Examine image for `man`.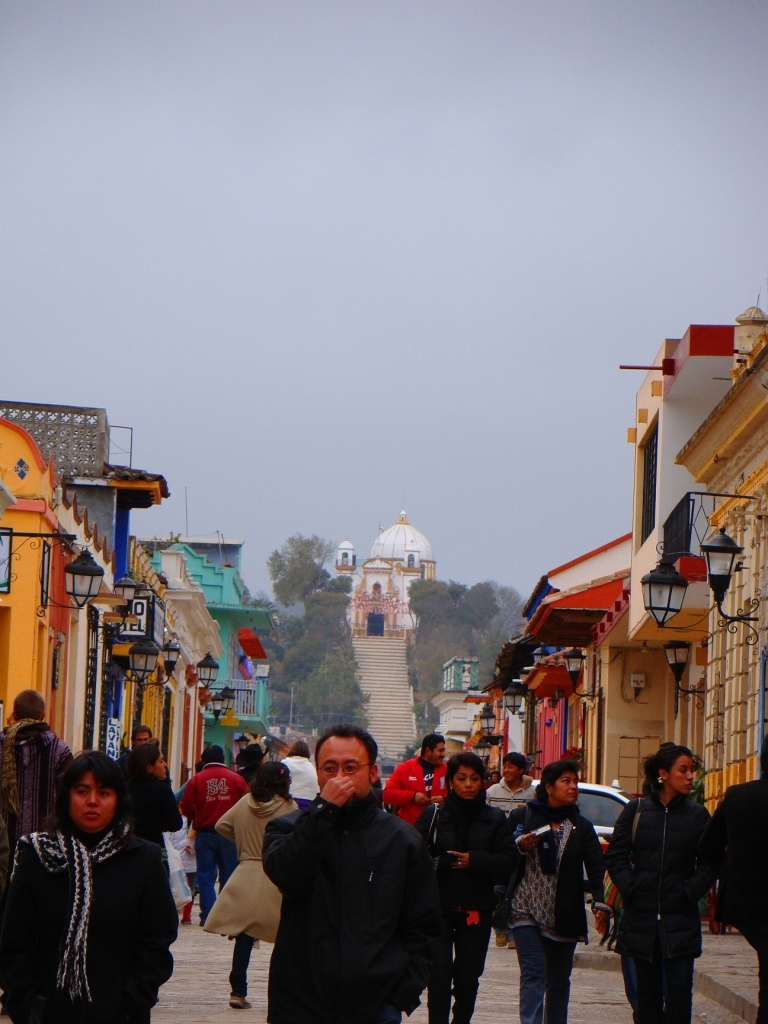
Examination result: region(247, 732, 482, 1023).
